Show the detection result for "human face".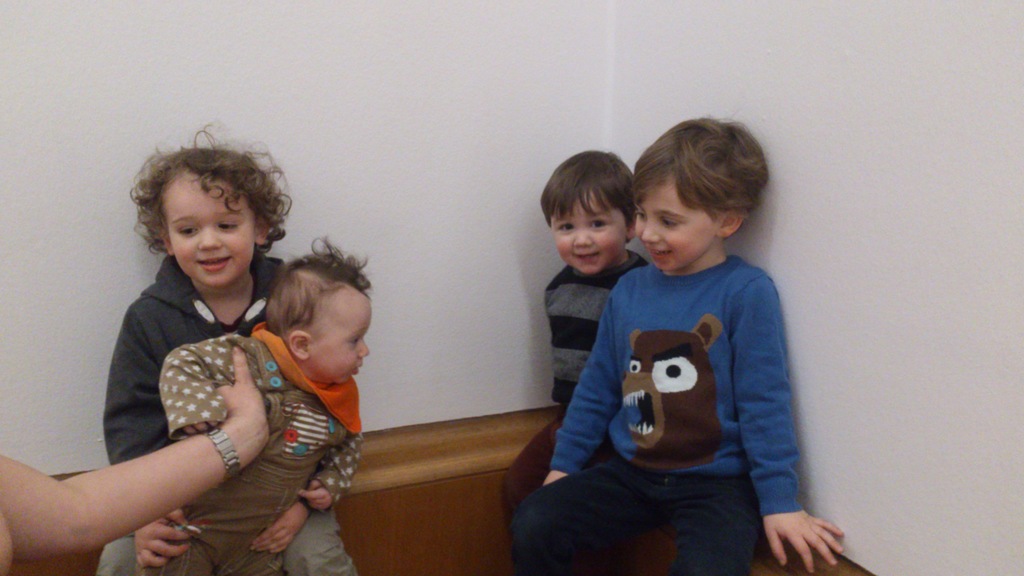
{"x1": 314, "y1": 288, "x2": 368, "y2": 390}.
